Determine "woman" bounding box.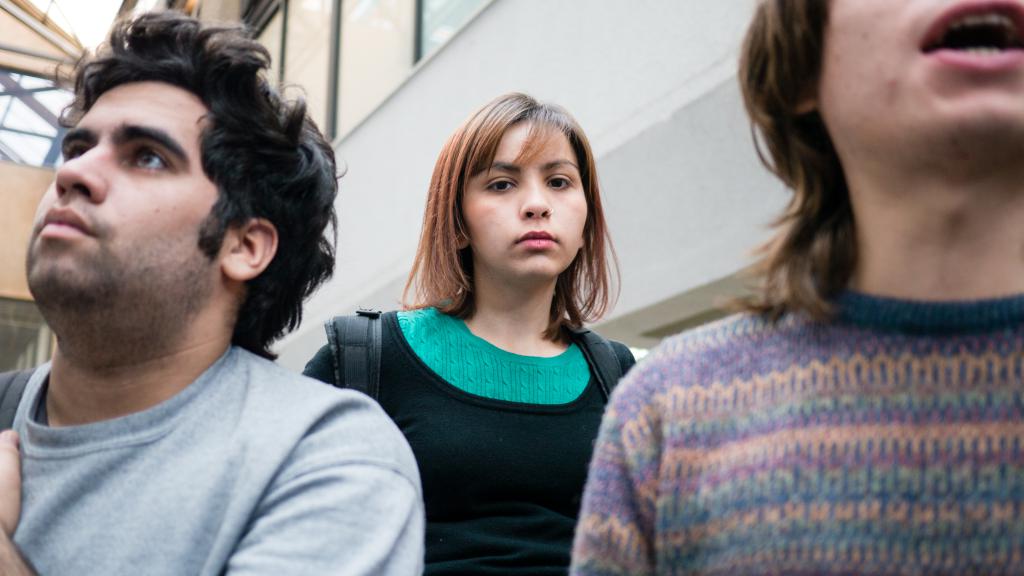
Determined: left=303, top=83, right=664, bottom=554.
